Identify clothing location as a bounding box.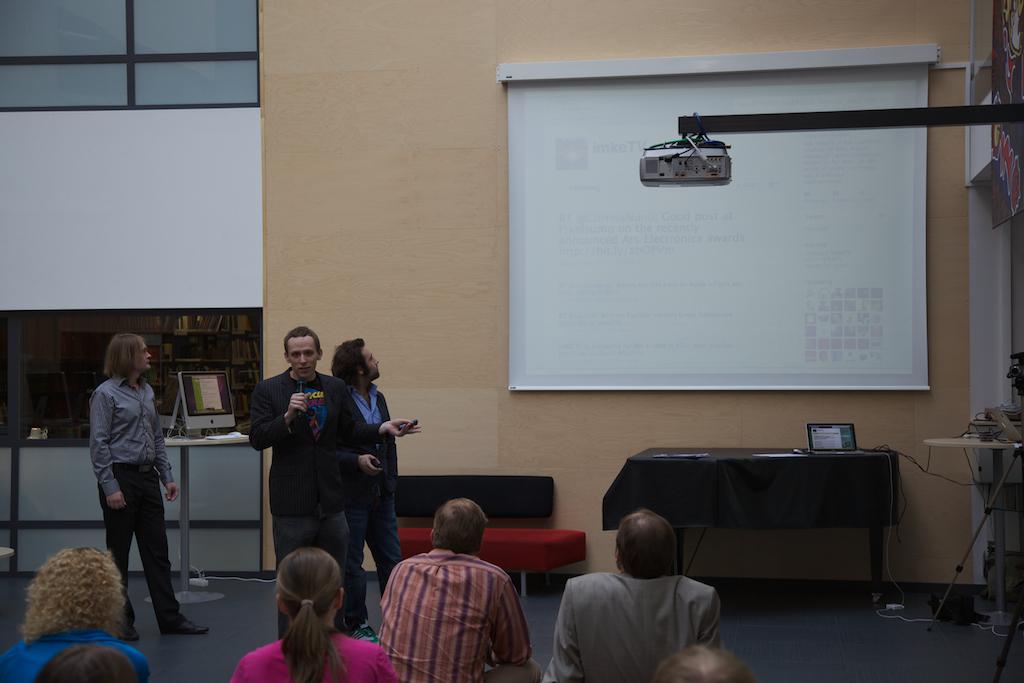
region(340, 376, 416, 639).
